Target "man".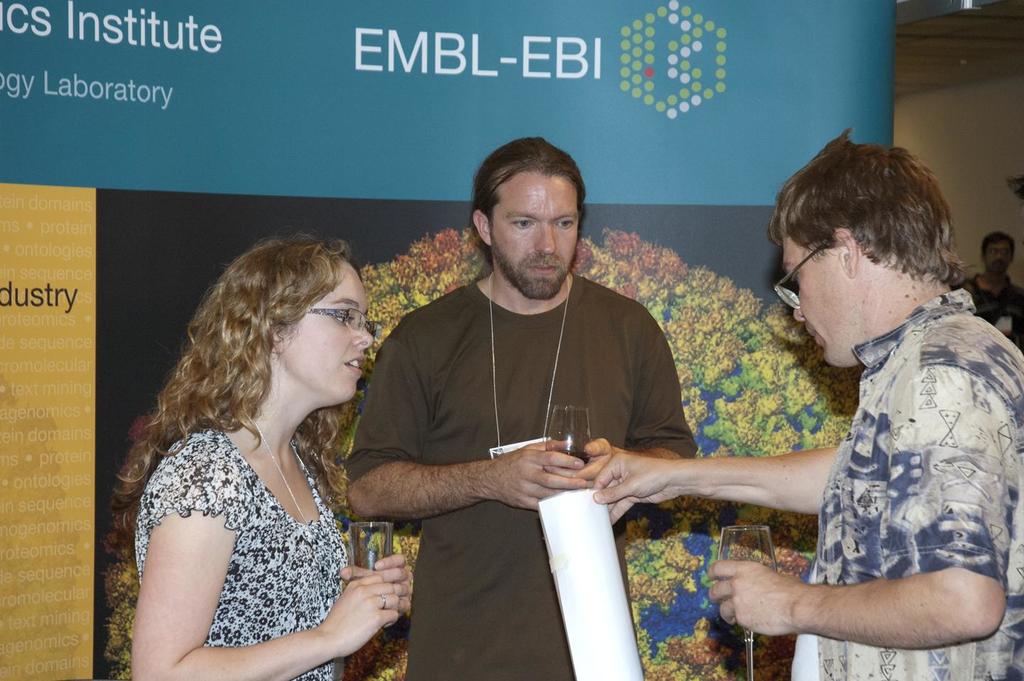
Target region: (left=346, top=155, right=741, bottom=643).
